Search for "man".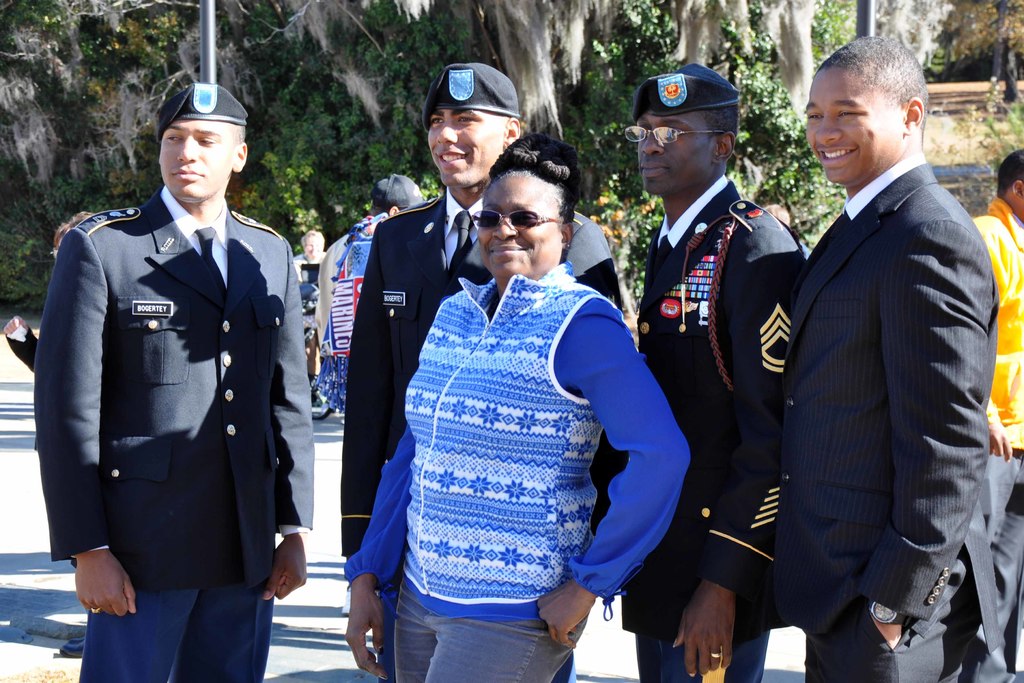
Found at bbox=[751, 188, 812, 250].
